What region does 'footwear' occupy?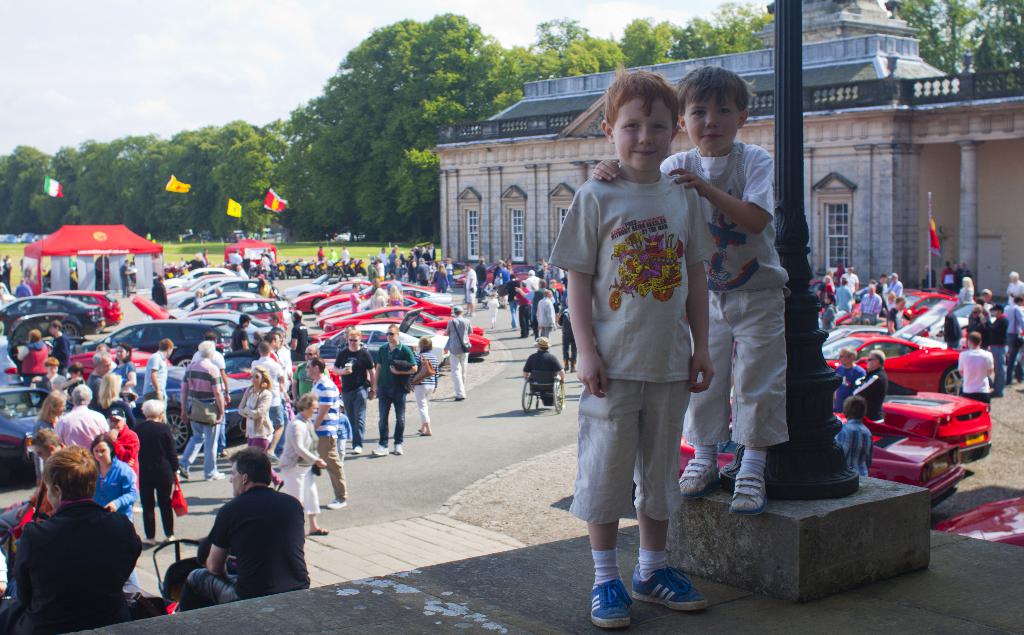
[left=205, top=470, right=225, bottom=484].
